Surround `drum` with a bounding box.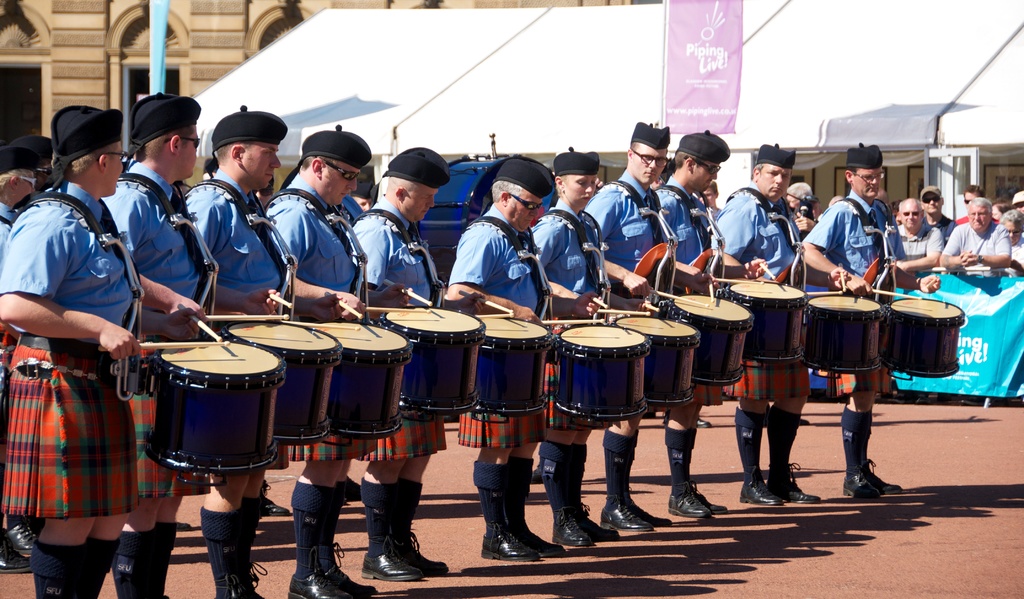
(x1=309, y1=323, x2=410, y2=439).
